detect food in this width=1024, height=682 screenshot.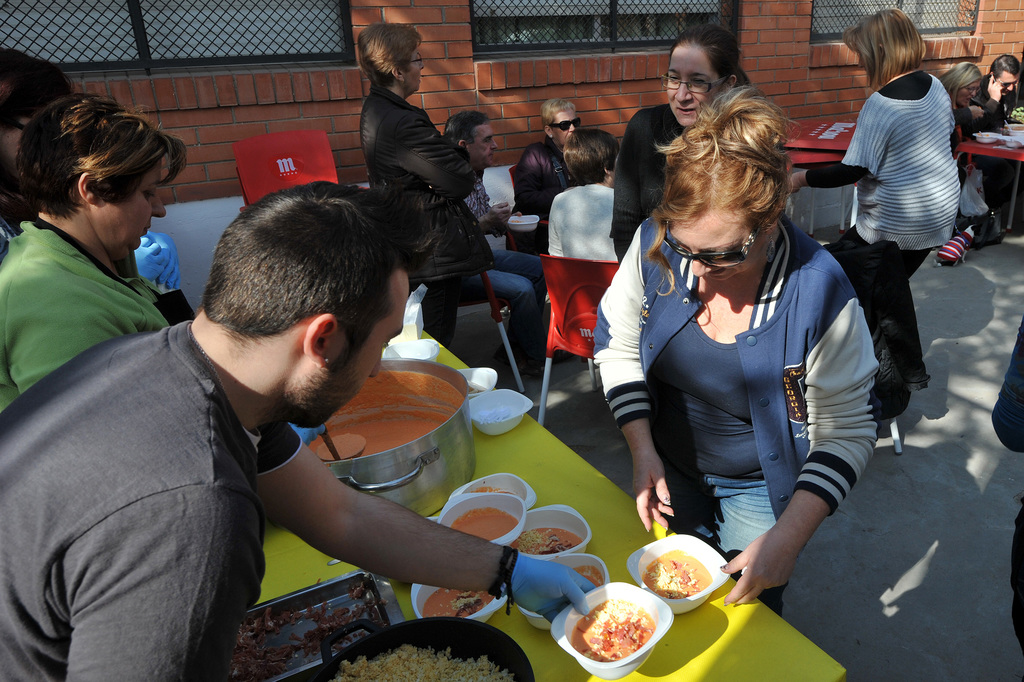
Detection: left=471, top=486, right=515, bottom=494.
